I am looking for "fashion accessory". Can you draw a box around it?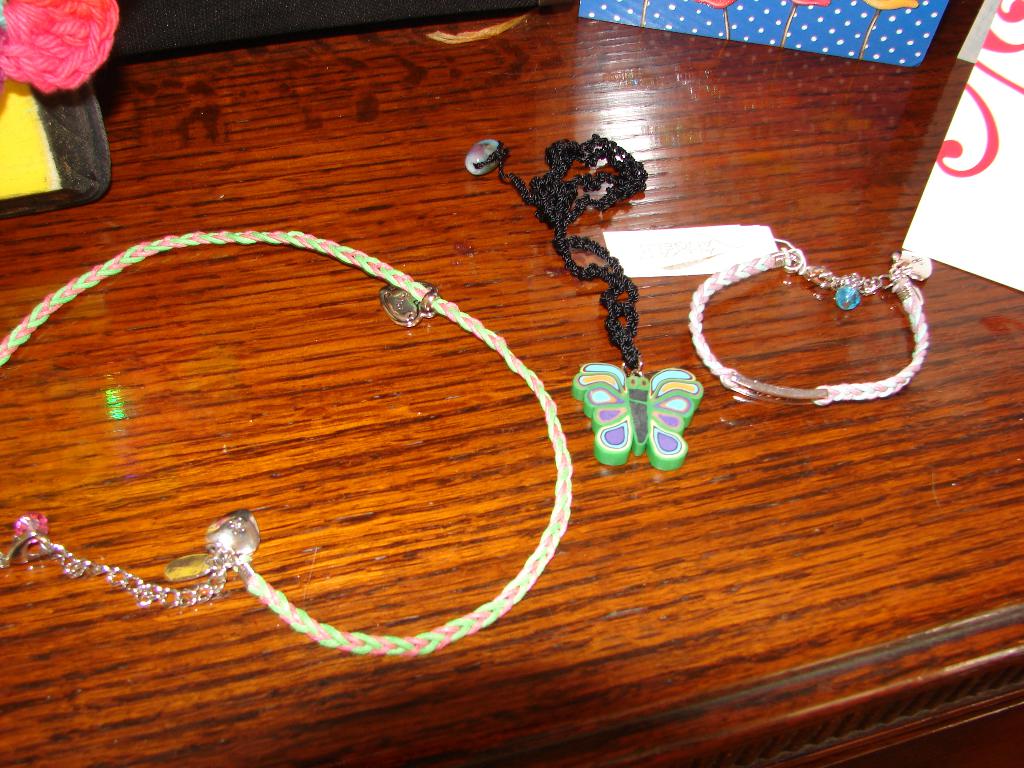
Sure, the bounding box is rect(0, 227, 568, 653).
